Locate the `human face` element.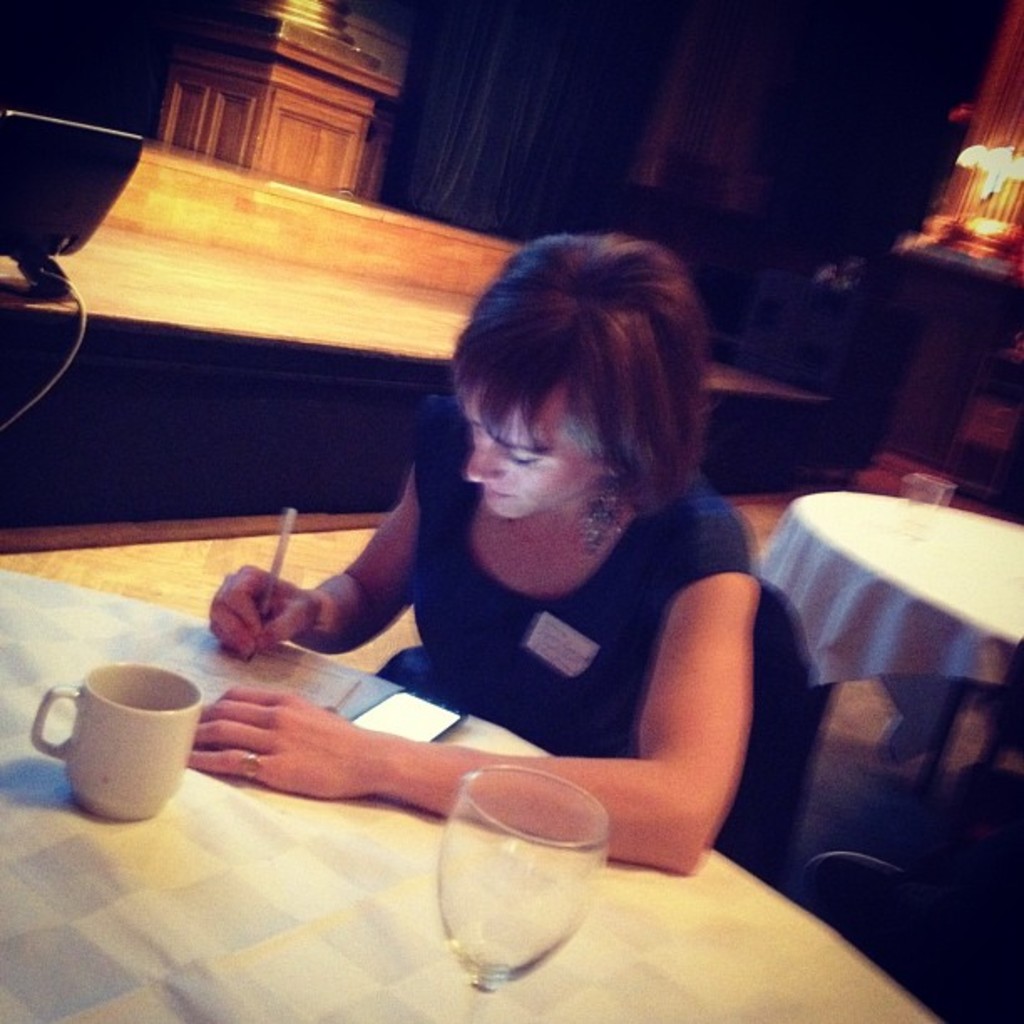
Element bbox: 458 371 616 520.
